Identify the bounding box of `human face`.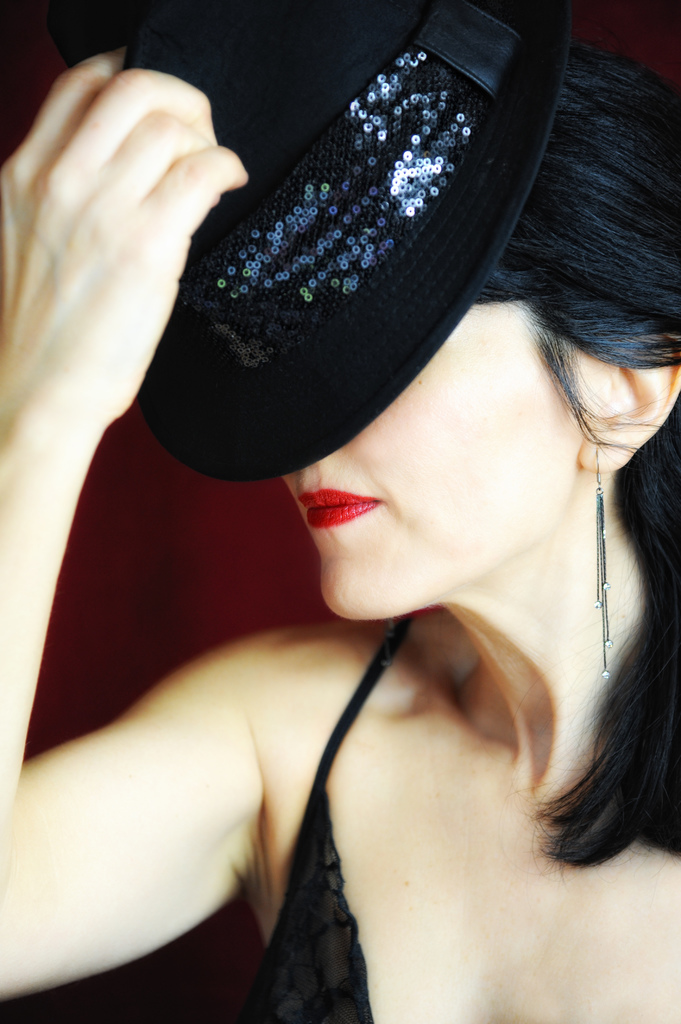
[x1=284, y1=297, x2=584, y2=623].
